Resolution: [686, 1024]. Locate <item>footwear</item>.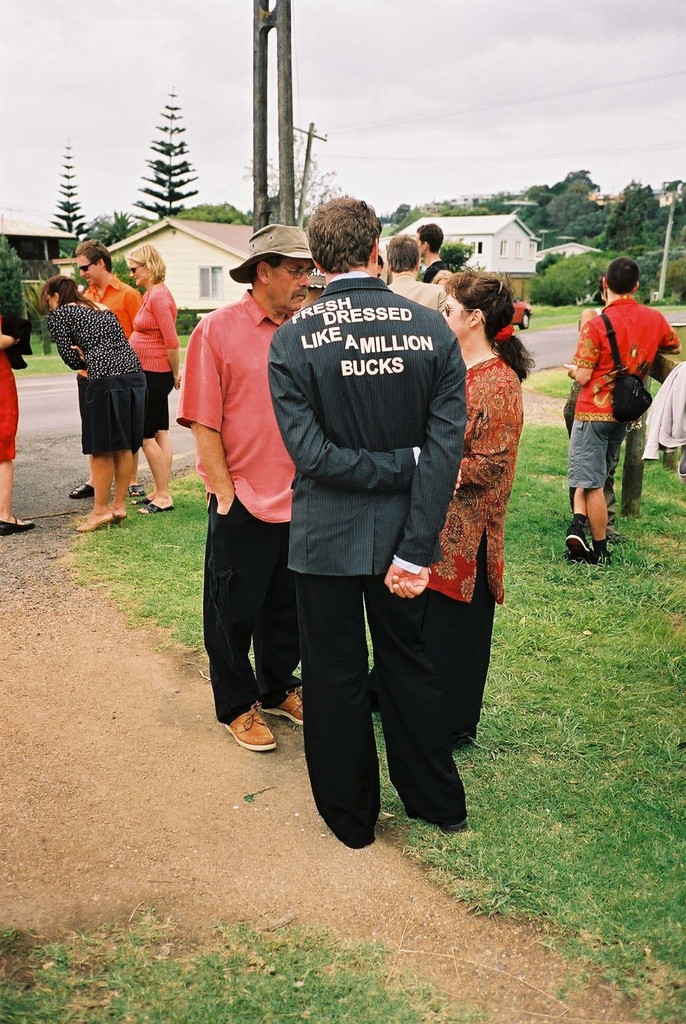
BBox(112, 517, 126, 528).
